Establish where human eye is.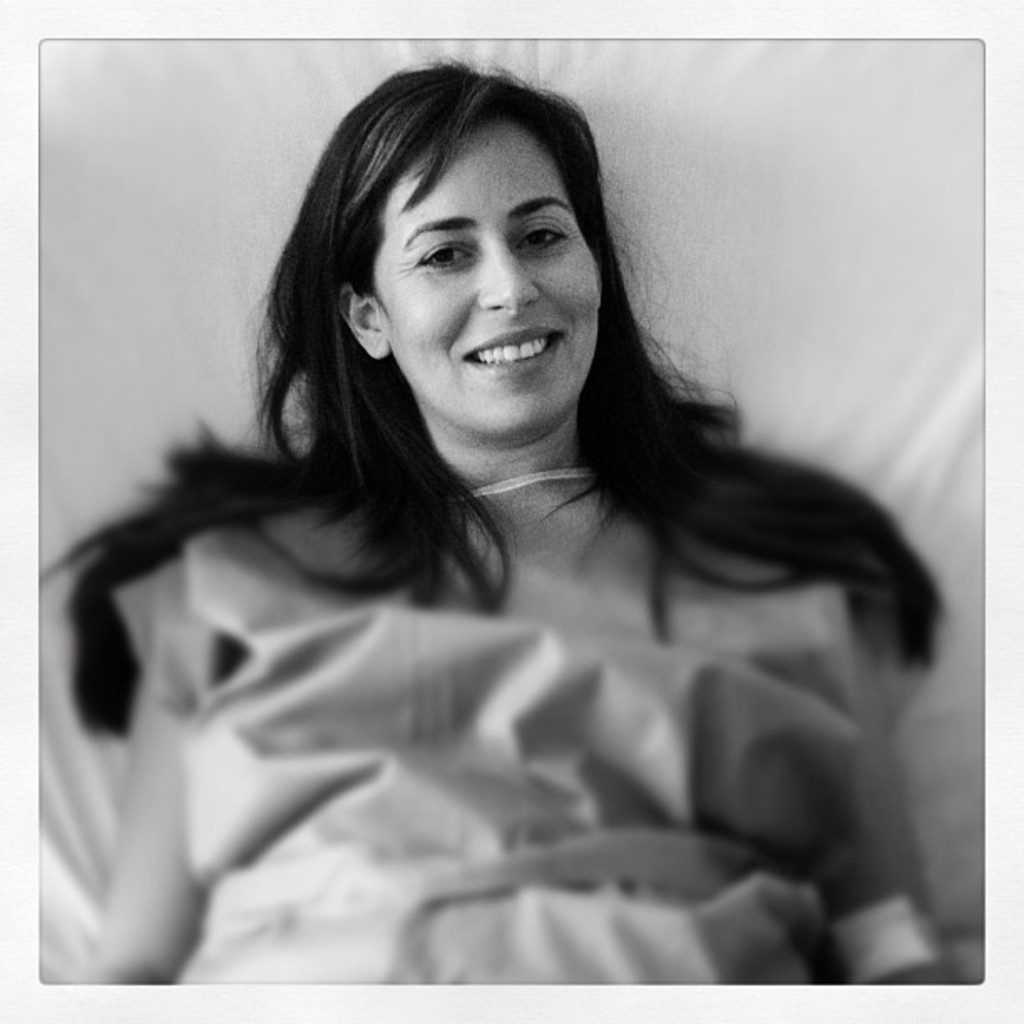
Established at <bbox>515, 216, 569, 254</bbox>.
